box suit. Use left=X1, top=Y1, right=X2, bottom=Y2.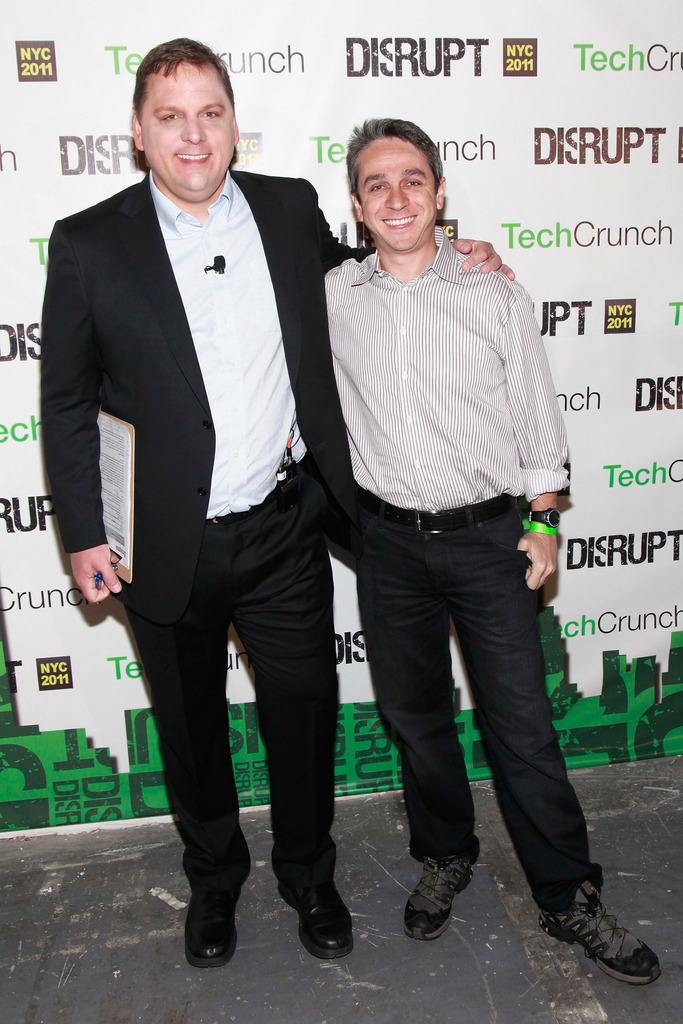
left=58, top=51, right=354, bottom=918.
